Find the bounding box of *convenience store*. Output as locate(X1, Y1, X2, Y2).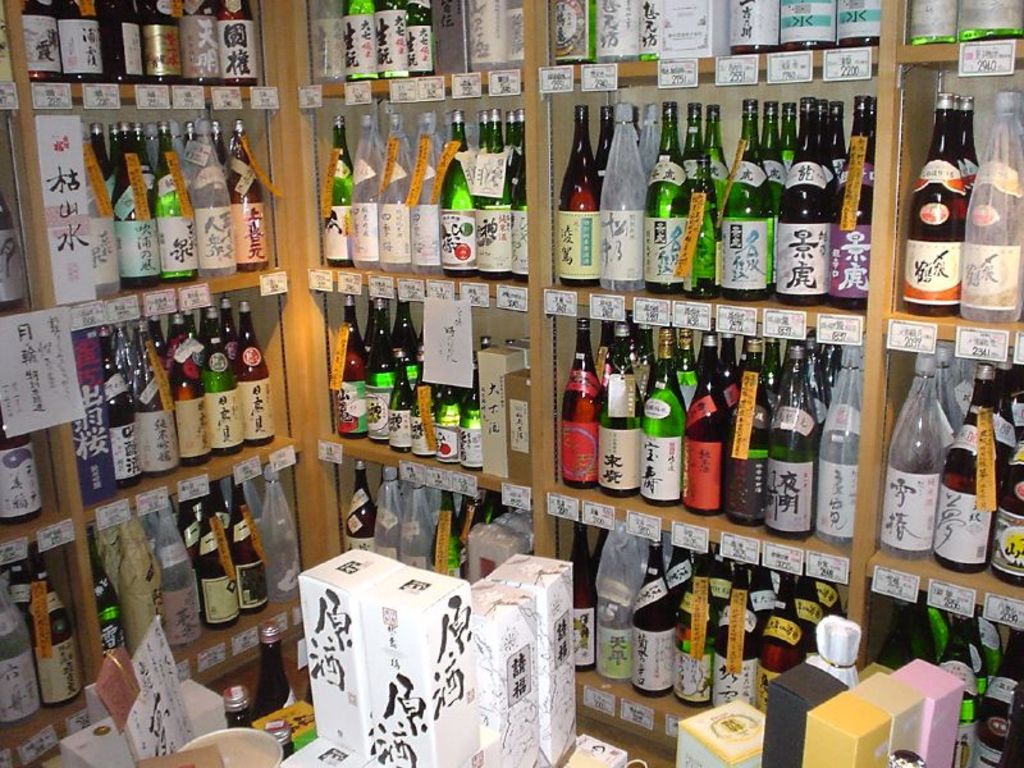
locate(0, 0, 1023, 753).
